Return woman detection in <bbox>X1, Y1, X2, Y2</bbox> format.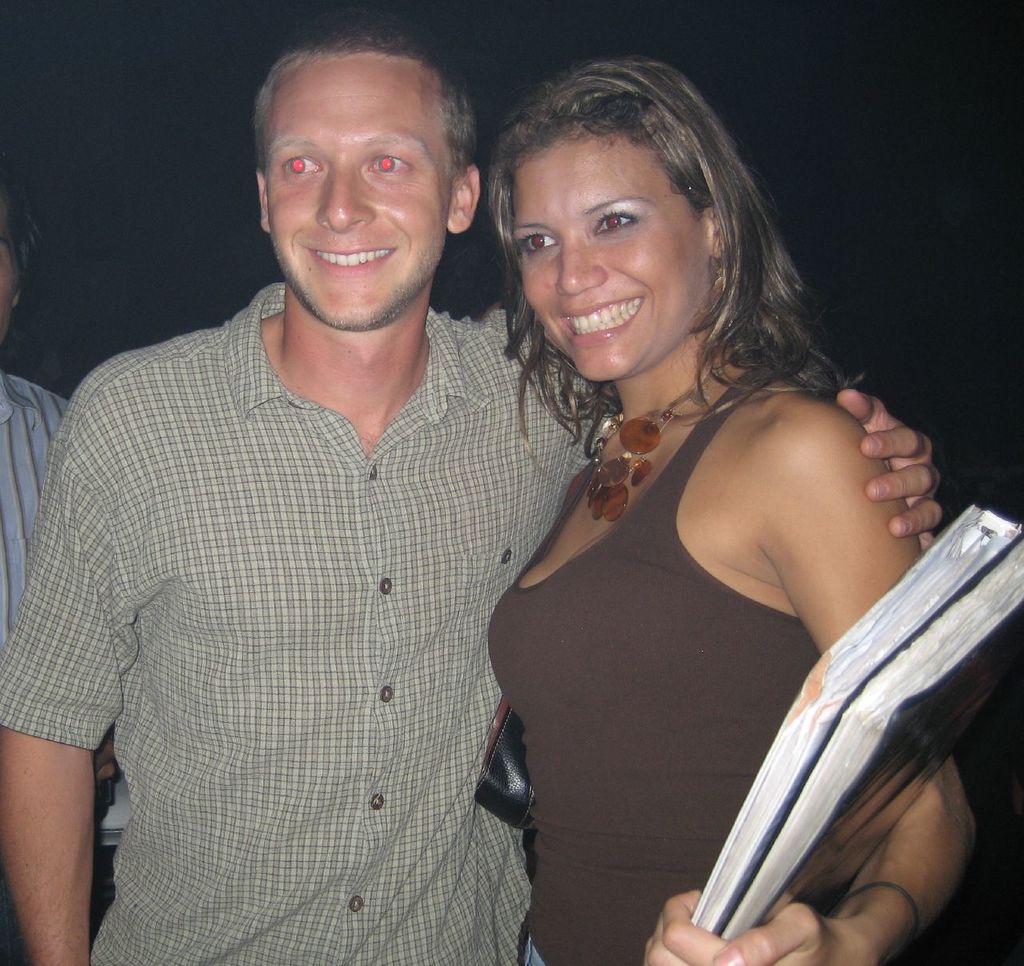
<bbox>483, 50, 987, 965</bbox>.
